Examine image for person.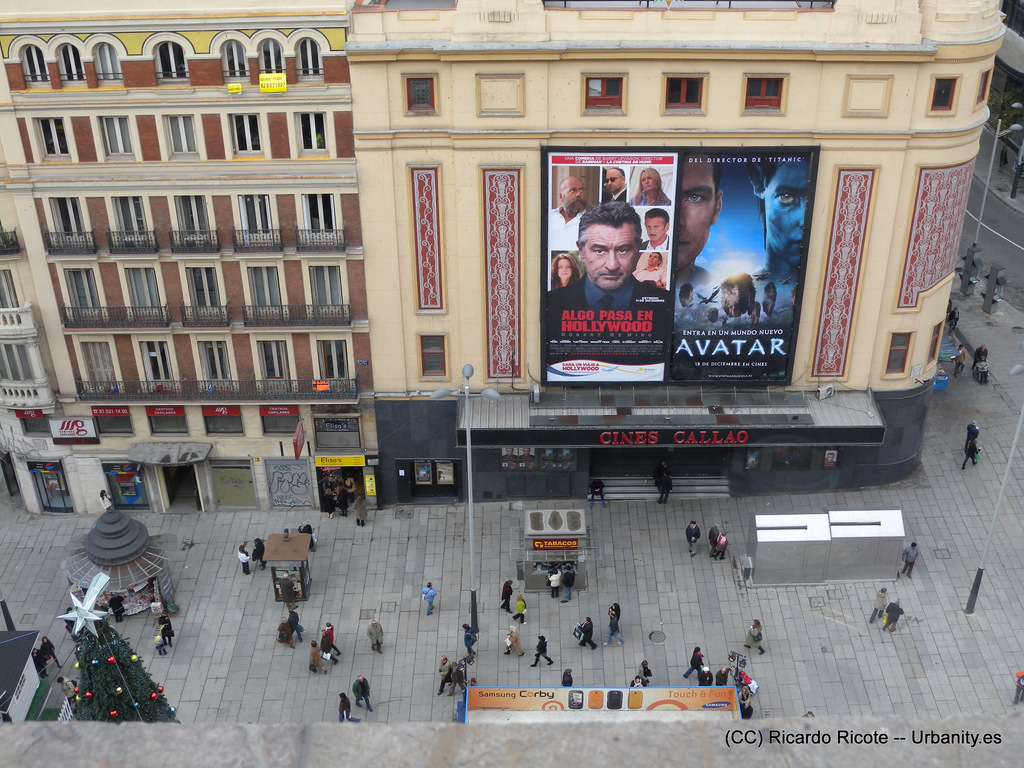
Examination result: left=351, top=492, right=369, bottom=526.
